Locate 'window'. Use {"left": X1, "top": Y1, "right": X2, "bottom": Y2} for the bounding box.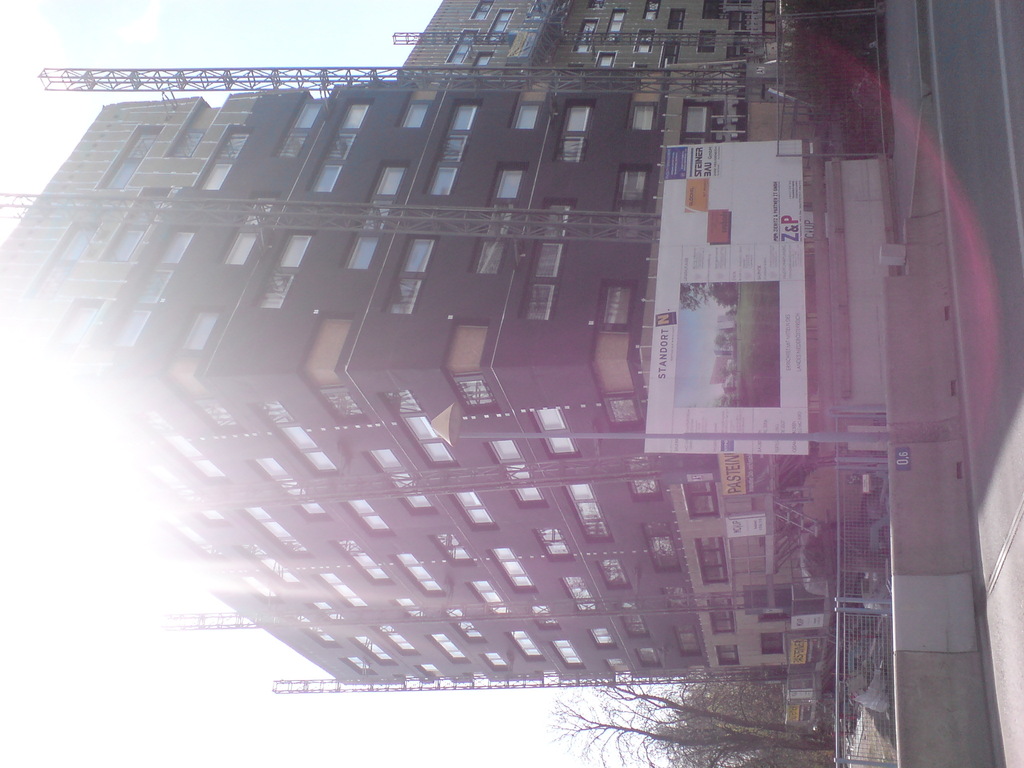
{"left": 534, "top": 244, "right": 561, "bottom": 281}.
